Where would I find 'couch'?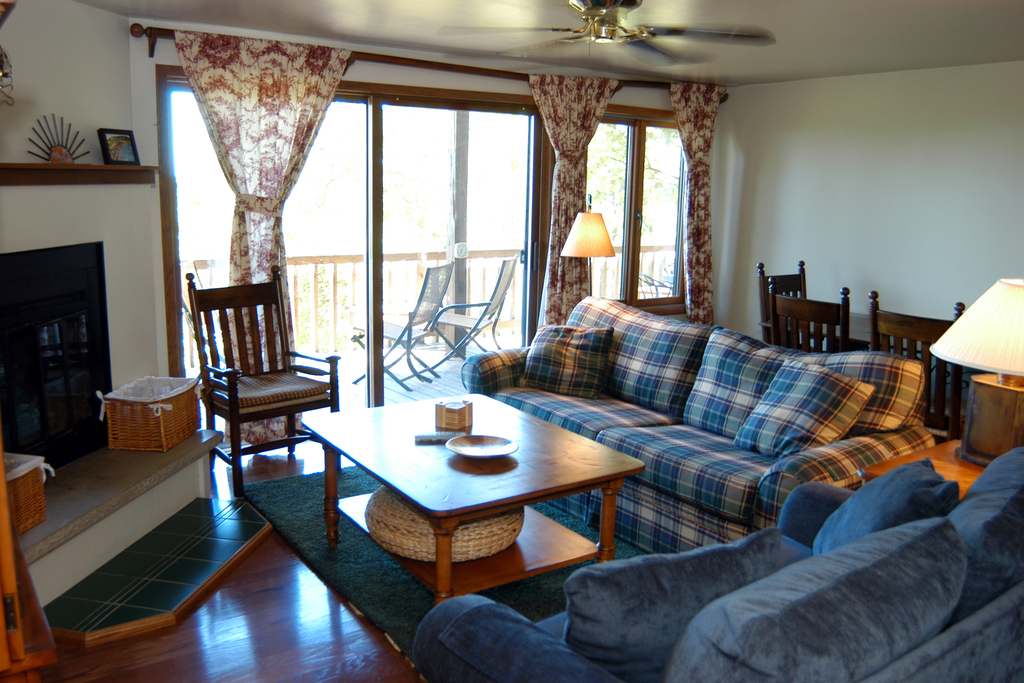
At 465, 285, 947, 550.
